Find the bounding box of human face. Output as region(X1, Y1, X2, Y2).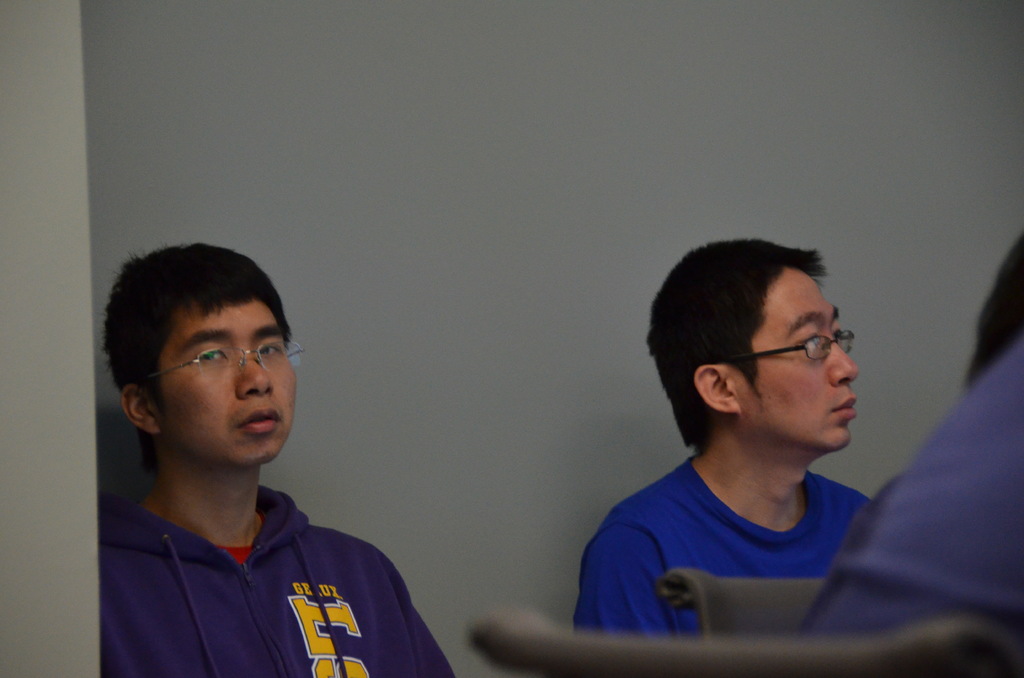
region(733, 268, 859, 451).
